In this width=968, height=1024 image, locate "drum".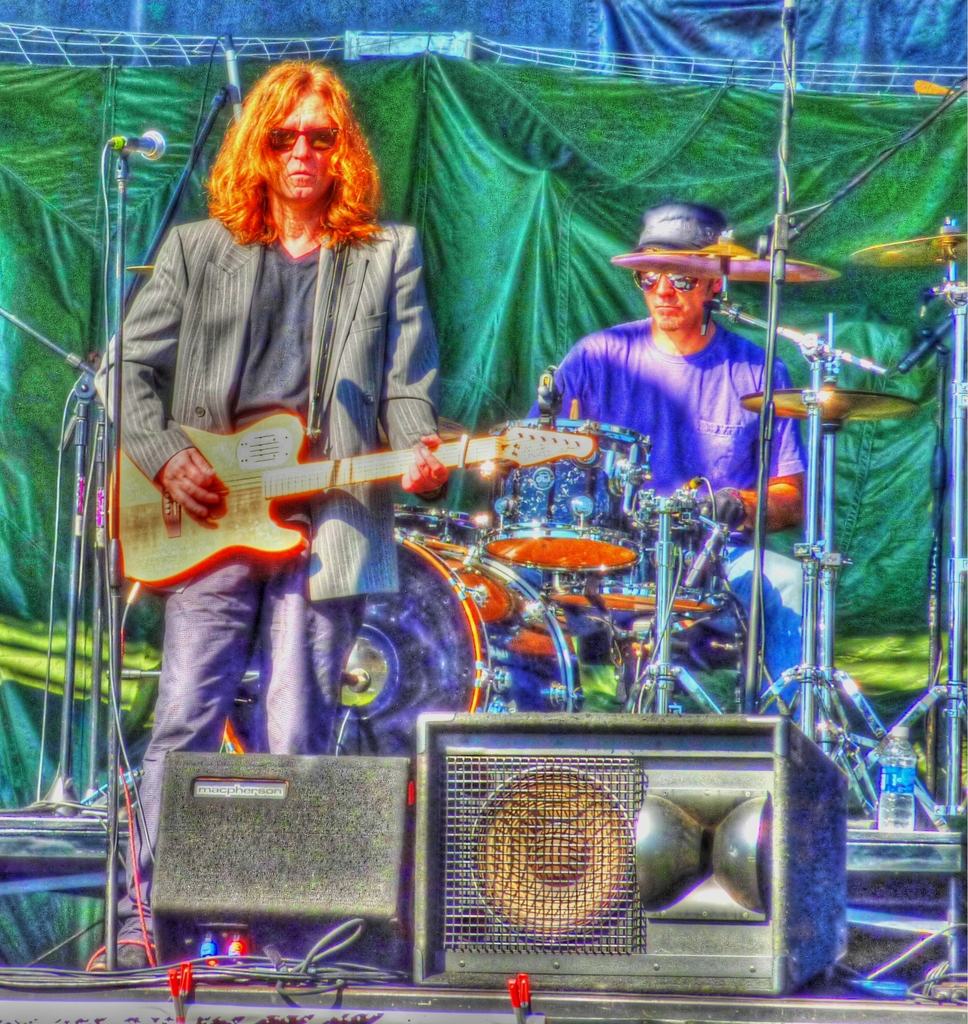
Bounding box: rect(540, 515, 734, 631).
